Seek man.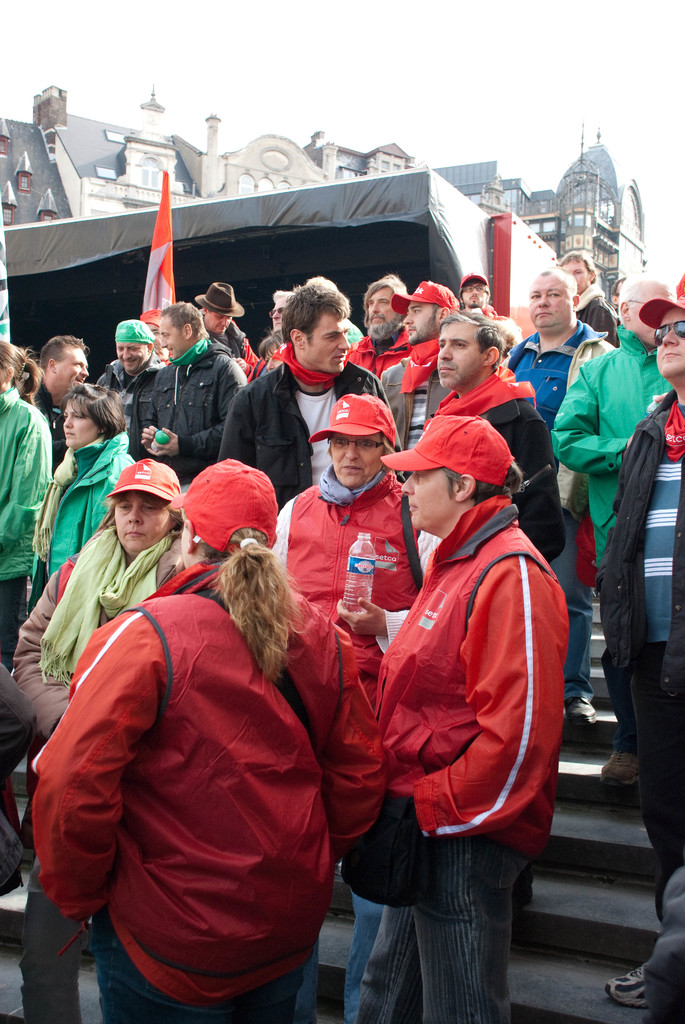
{"left": 456, "top": 271, "right": 524, "bottom": 339}.
